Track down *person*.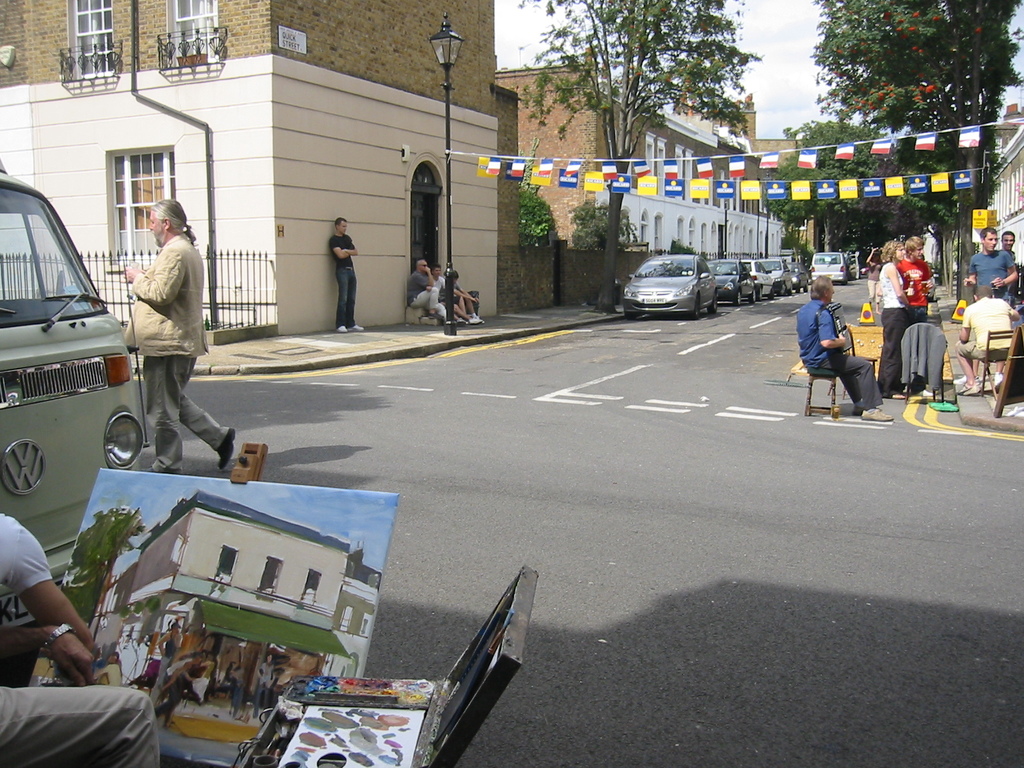
Tracked to locate(452, 266, 482, 323).
